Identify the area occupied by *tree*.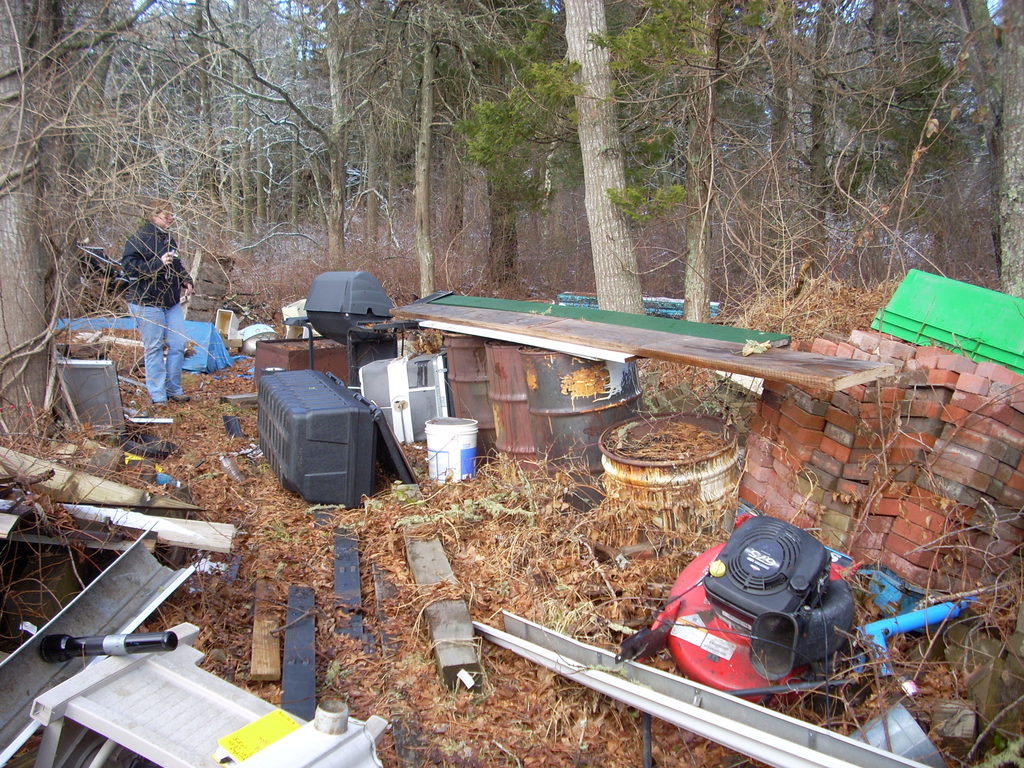
Area: locate(0, 0, 178, 440).
